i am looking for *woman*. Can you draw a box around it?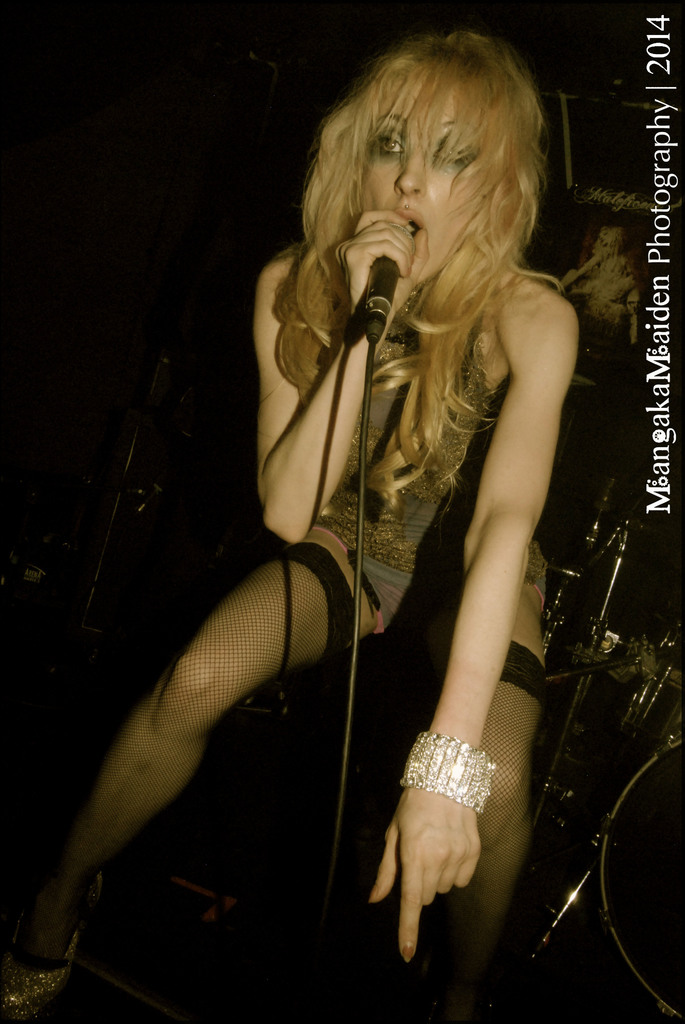
Sure, the bounding box is [left=143, top=20, right=610, bottom=1004].
